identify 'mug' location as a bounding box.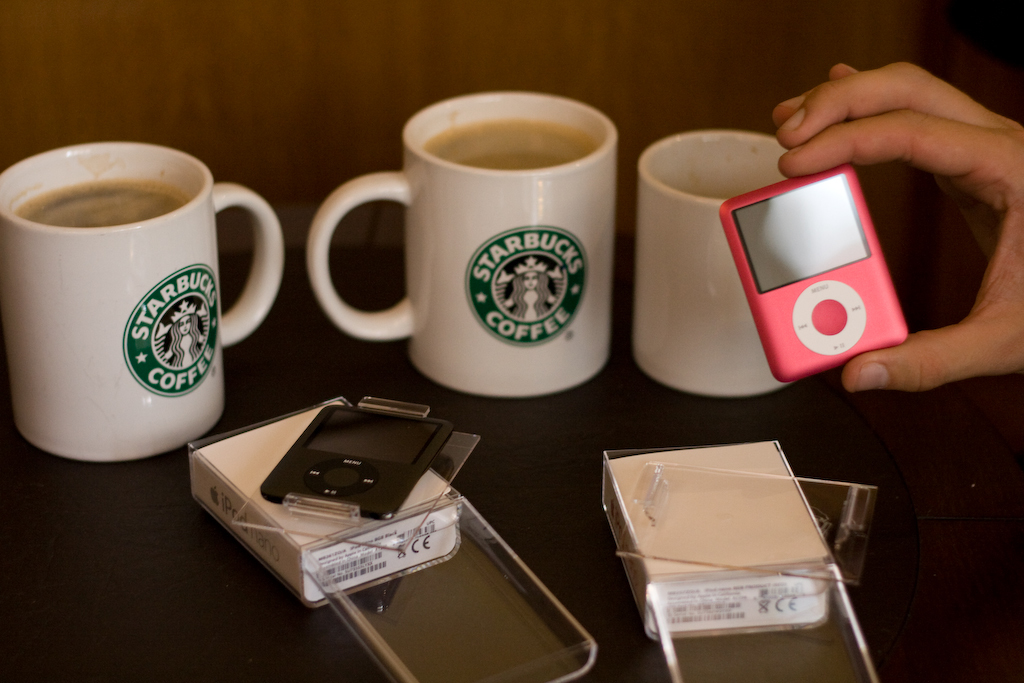
[left=308, top=90, right=620, bottom=401].
